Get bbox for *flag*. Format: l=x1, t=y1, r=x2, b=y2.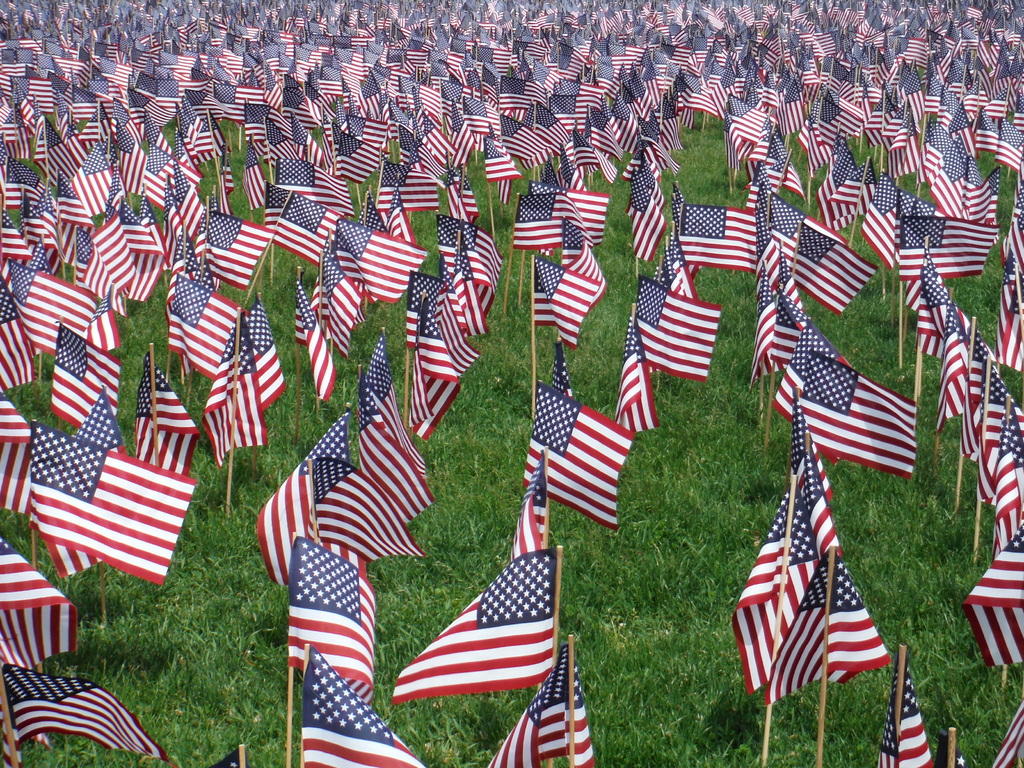
l=509, t=451, r=553, b=565.
